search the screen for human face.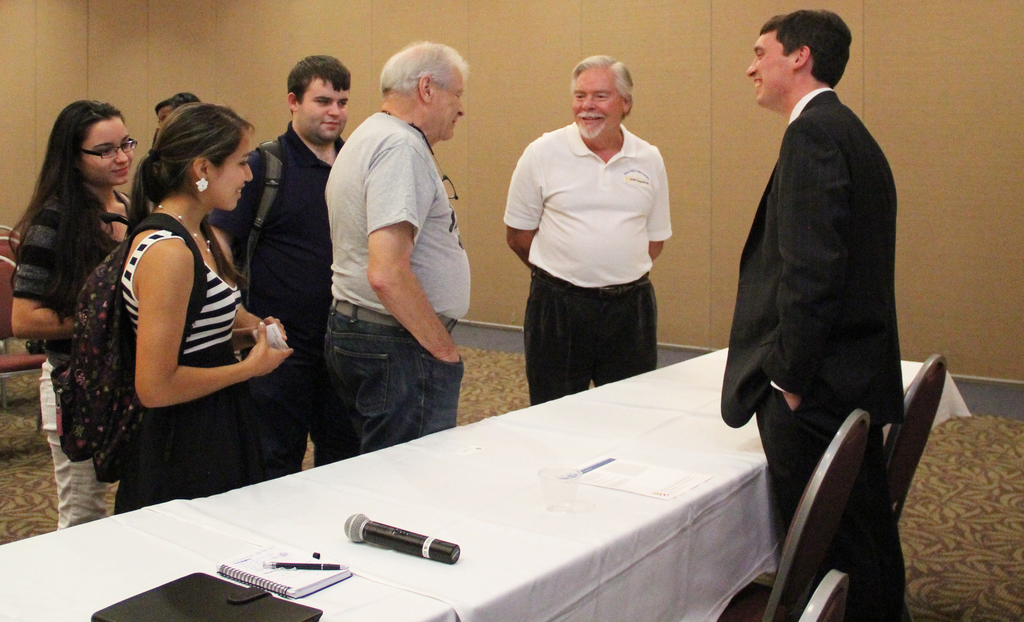
Found at Rect(743, 34, 804, 113).
